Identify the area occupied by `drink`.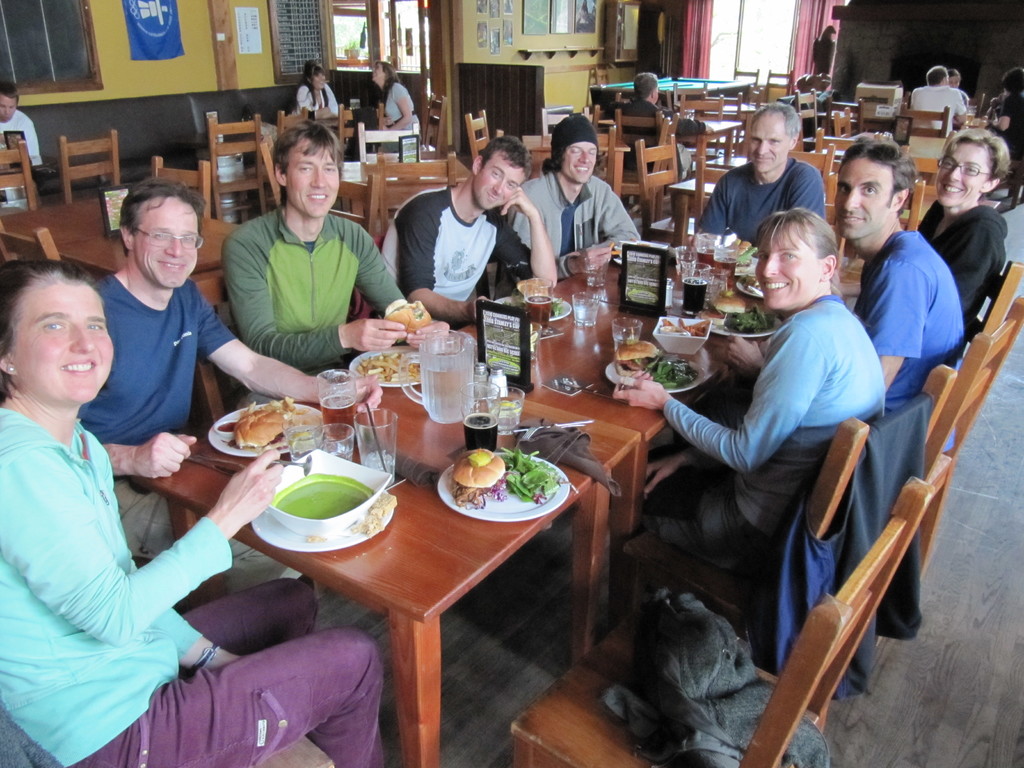
Area: [left=680, top=280, right=708, bottom=316].
